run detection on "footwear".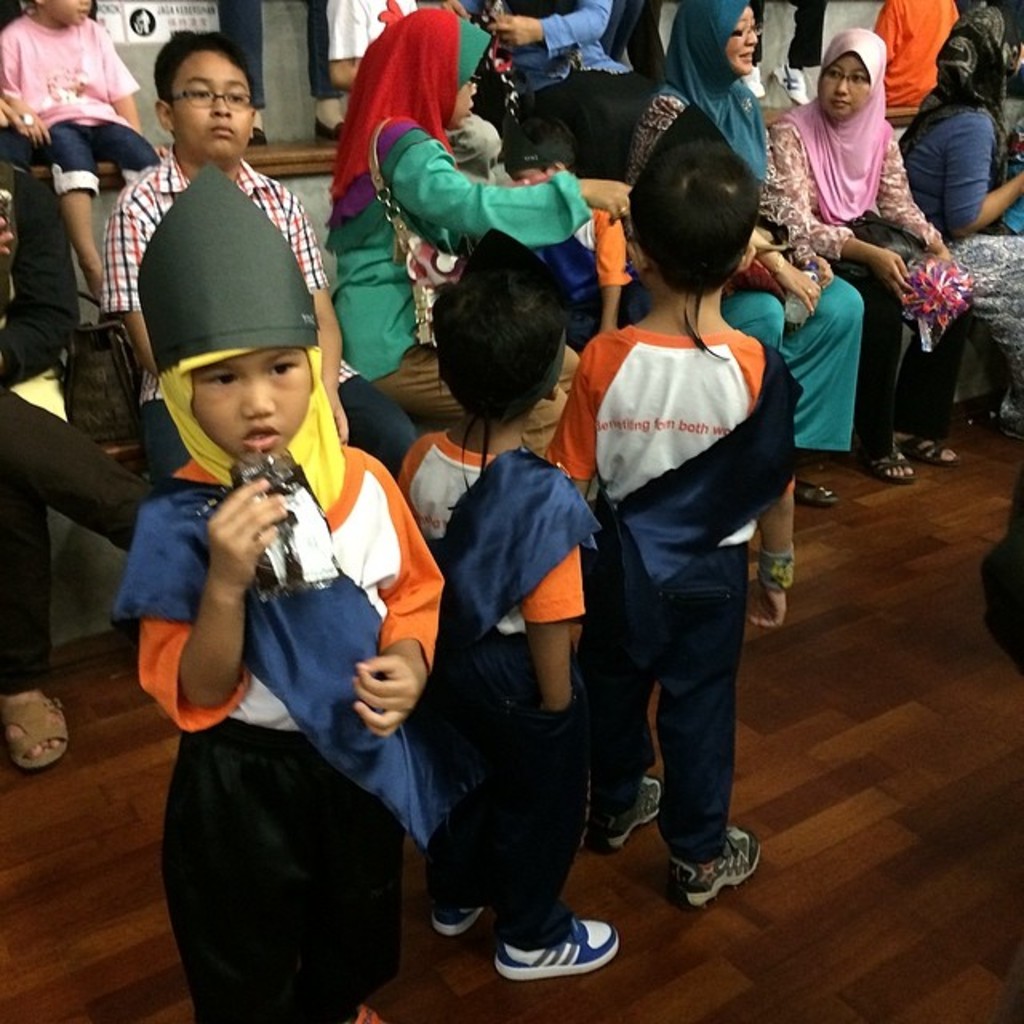
Result: (x1=786, y1=474, x2=845, y2=512).
